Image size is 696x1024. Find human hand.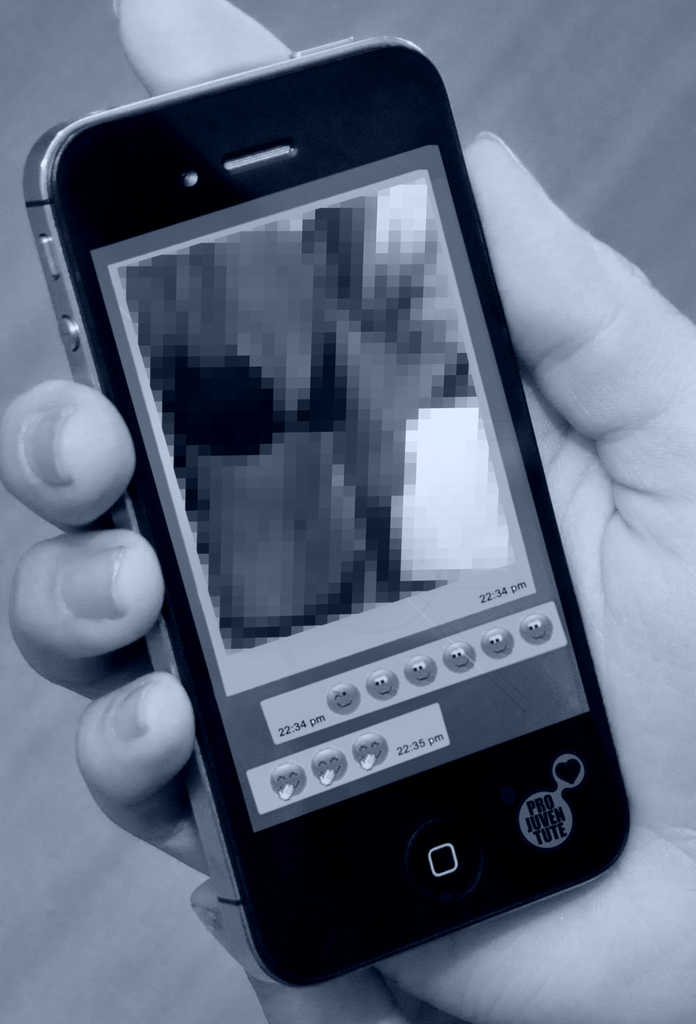
<bbox>0, 127, 695, 1019</bbox>.
